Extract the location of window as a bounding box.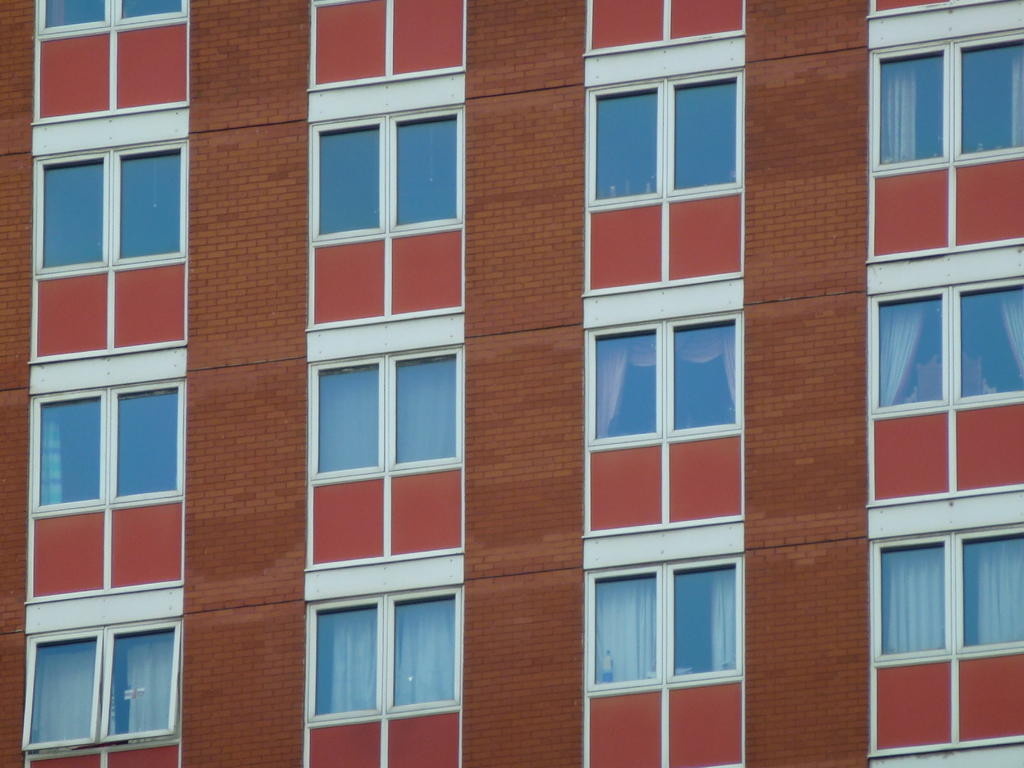
{"x1": 869, "y1": 523, "x2": 1023, "y2": 660}.
